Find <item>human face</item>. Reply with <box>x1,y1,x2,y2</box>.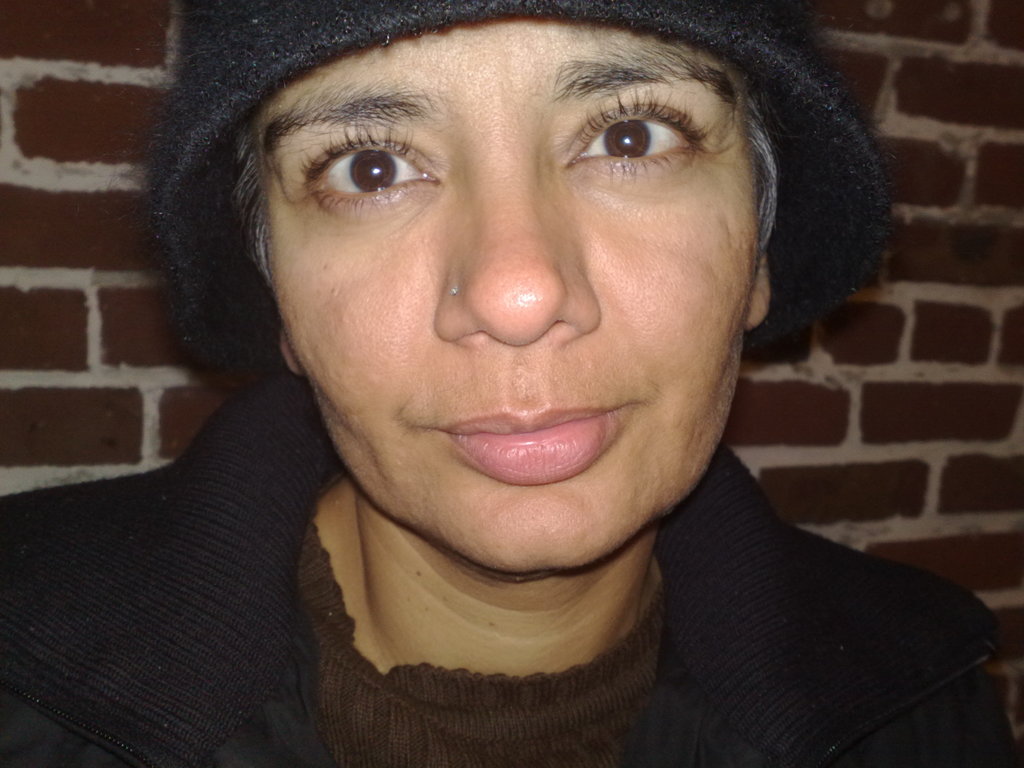
<box>257,15,760,576</box>.
